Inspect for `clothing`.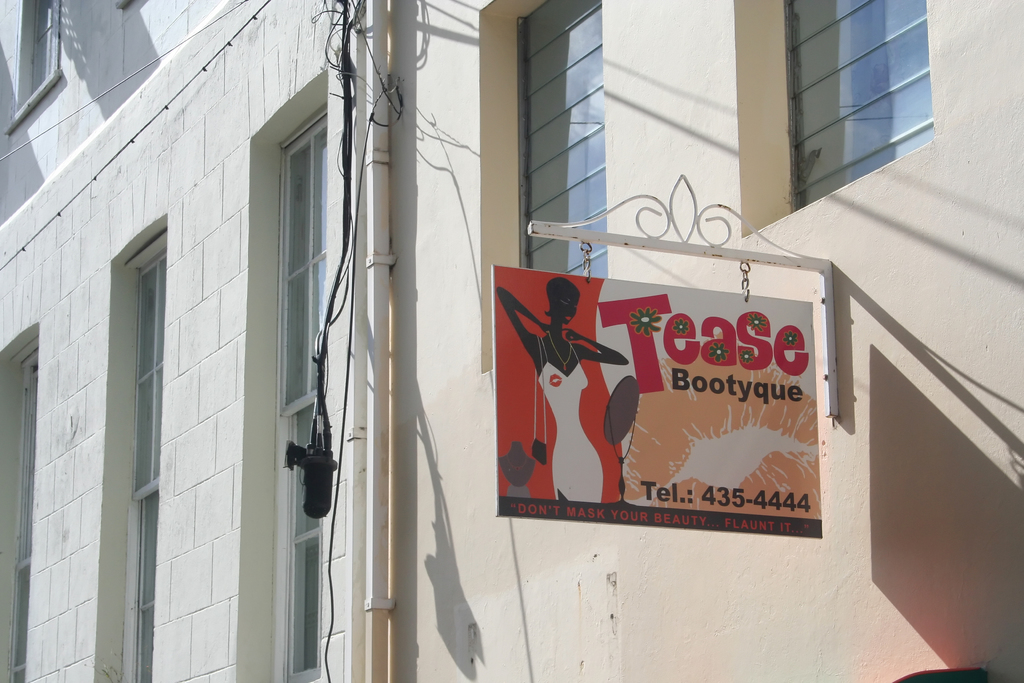
Inspection: <box>538,341,604,504</box>.
